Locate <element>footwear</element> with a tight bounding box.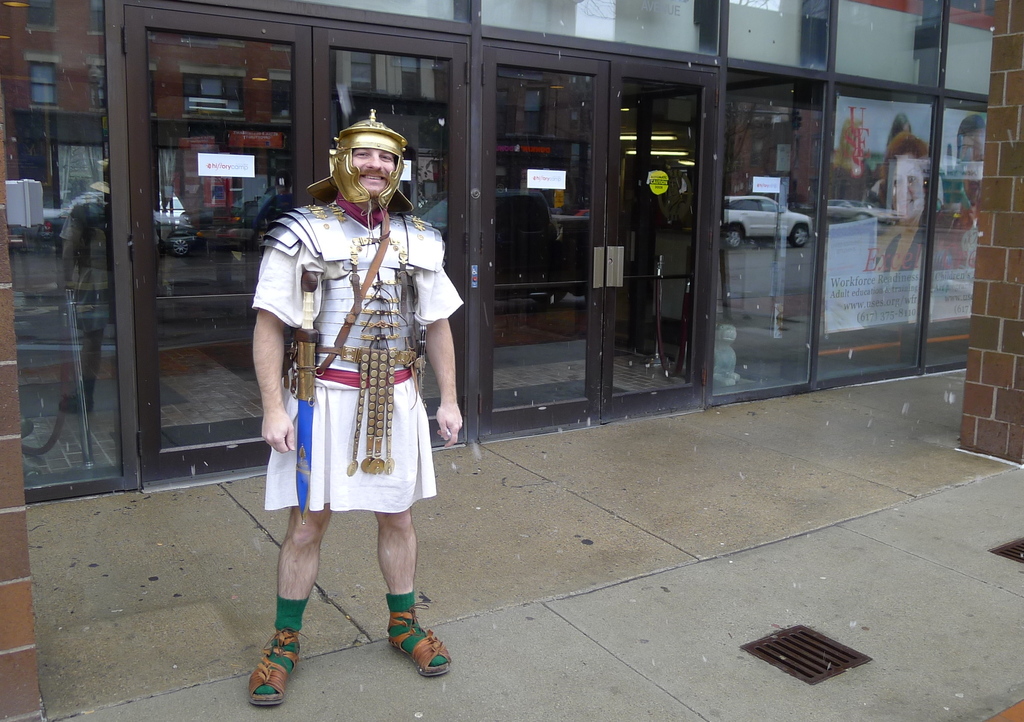
left=247, top=625, right=317, bottom=700.
